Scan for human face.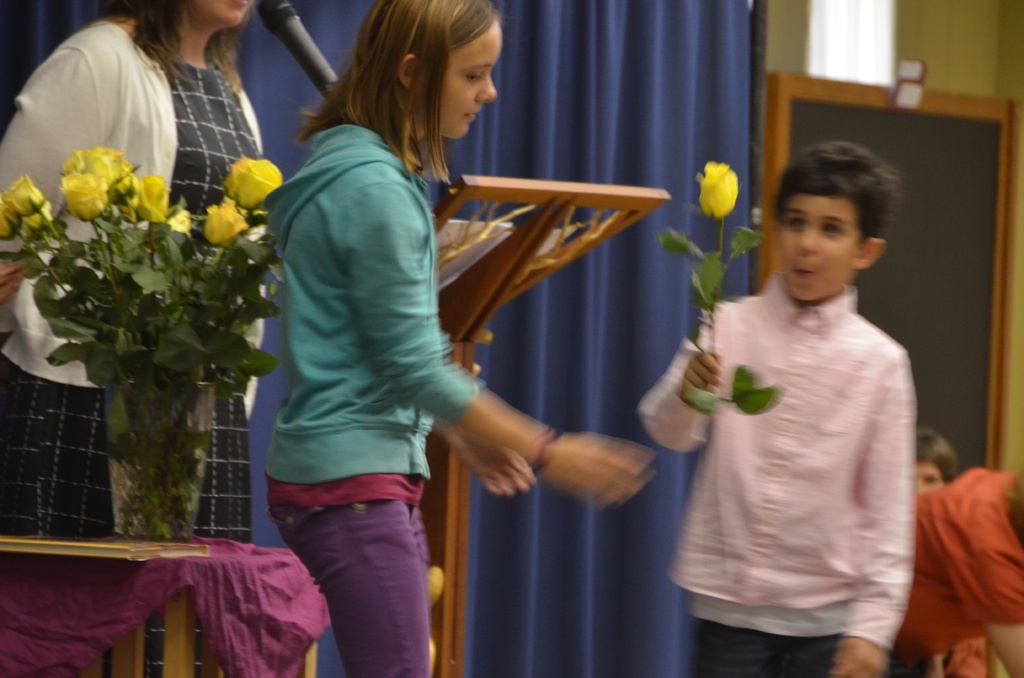
Scan result: Rect(774, 196, 863, 305).
